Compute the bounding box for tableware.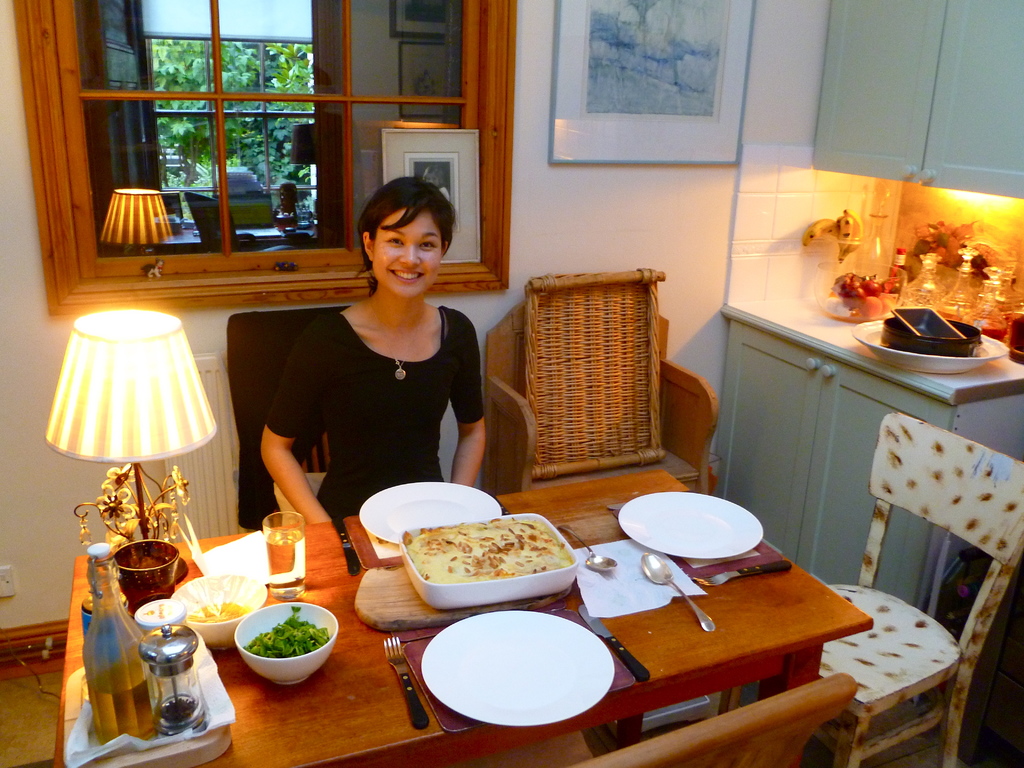
rect(696, 564, 794, 589).
